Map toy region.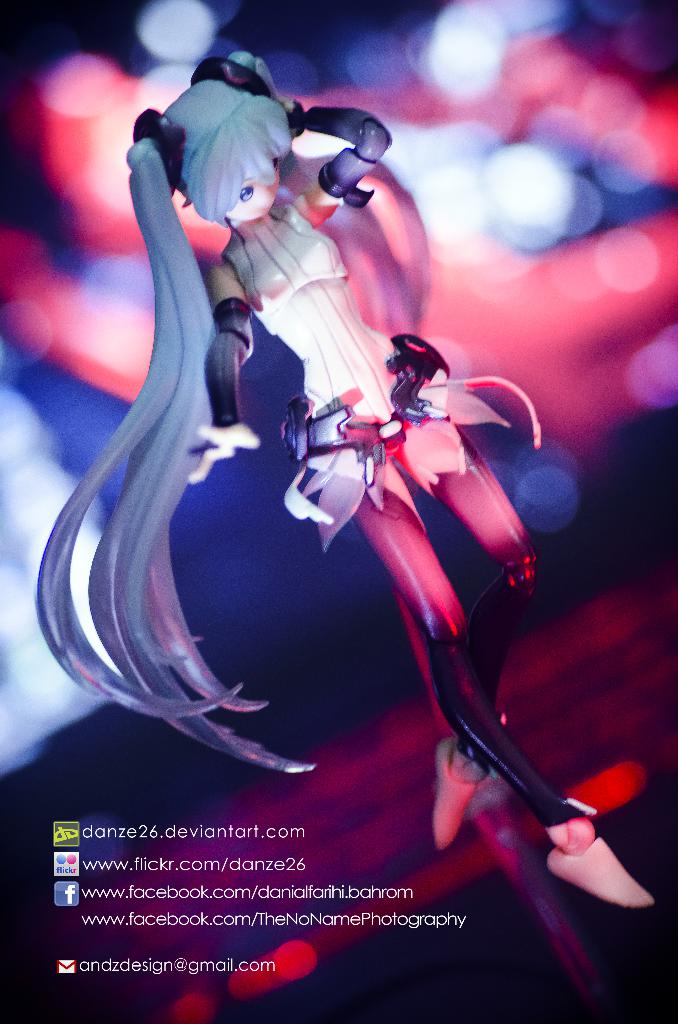
Mapped to {"x1": 45, "y1": 54, "x2": 656, "y2": 904}.
